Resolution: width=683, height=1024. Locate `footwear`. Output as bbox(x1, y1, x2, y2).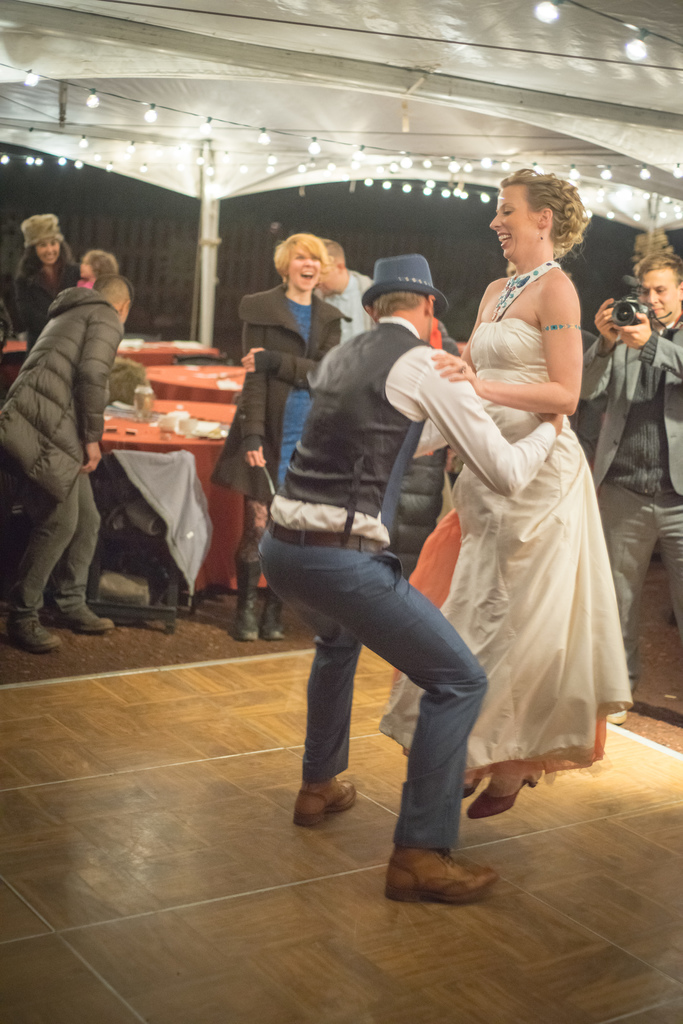
bbox(387, 848, 497, 909).
